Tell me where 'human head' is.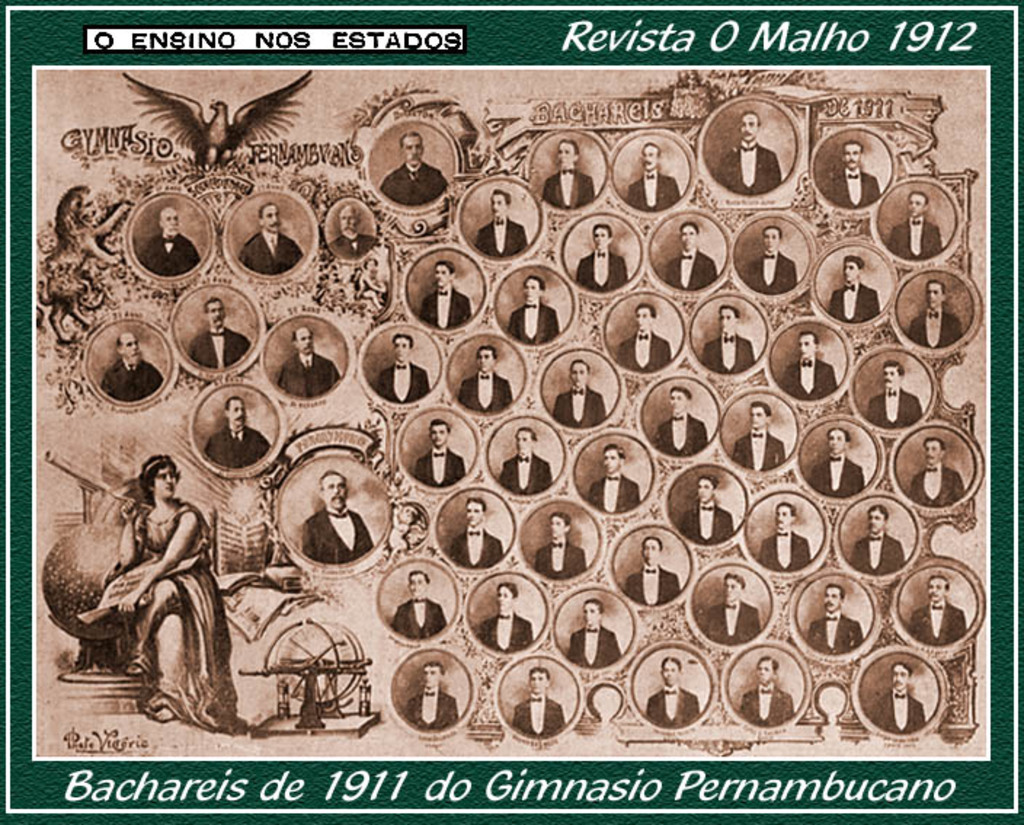
'human head' is at box(925, 576, 947, 602).
